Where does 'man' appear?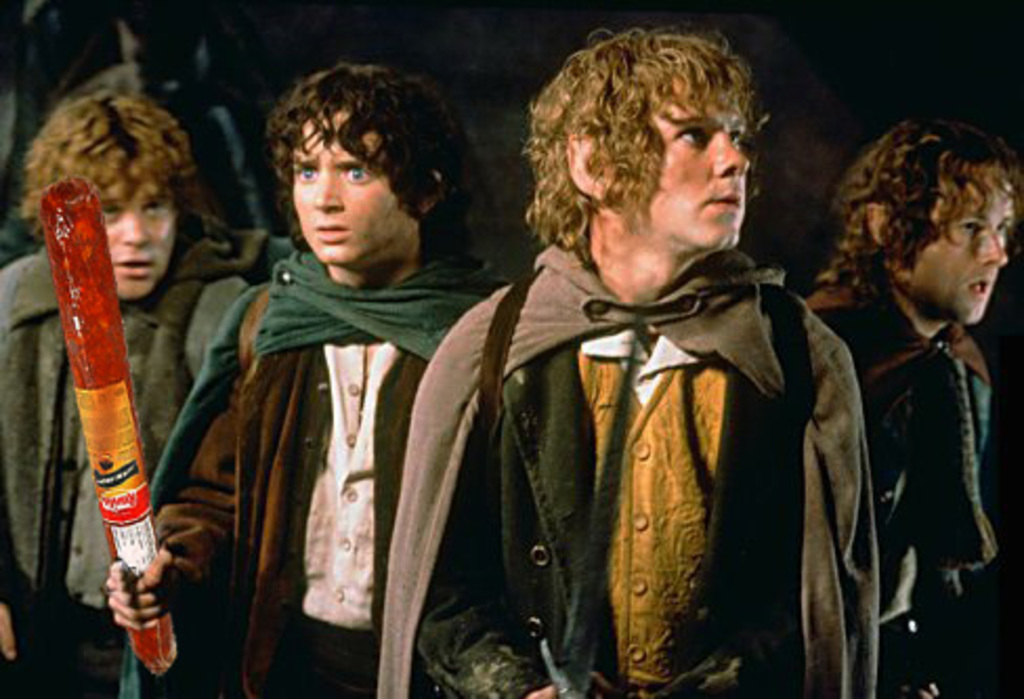
Appears at locate(795, 120, 1022, 697).
